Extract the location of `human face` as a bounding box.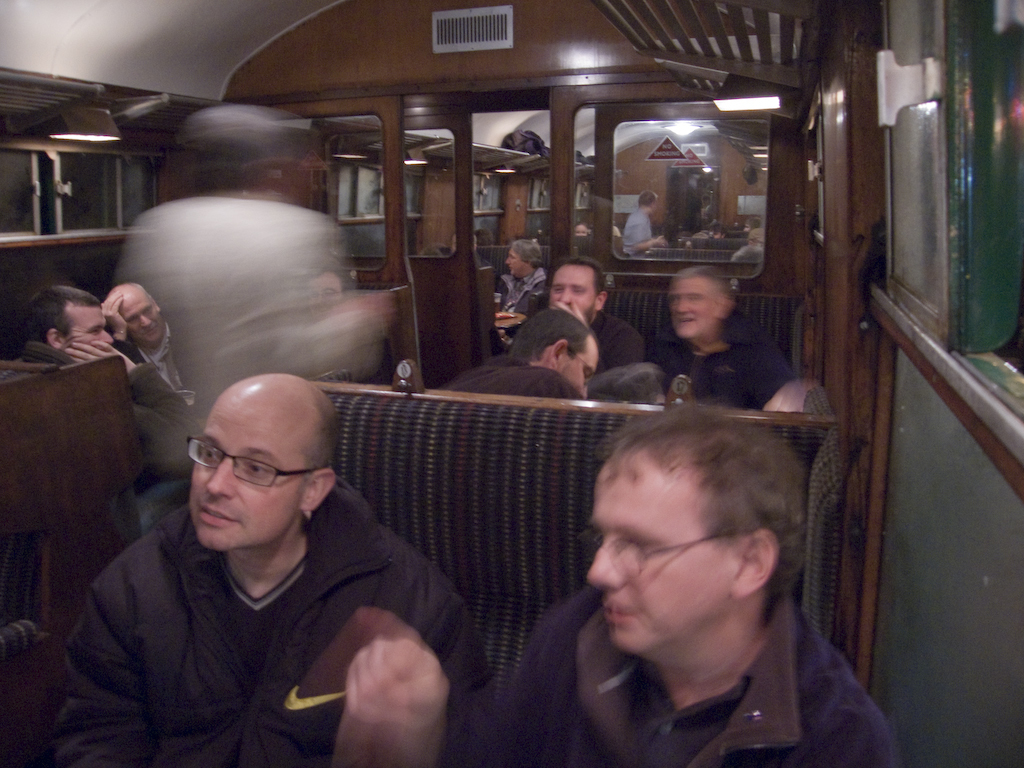
bbox(193, 389, 310, 552).
